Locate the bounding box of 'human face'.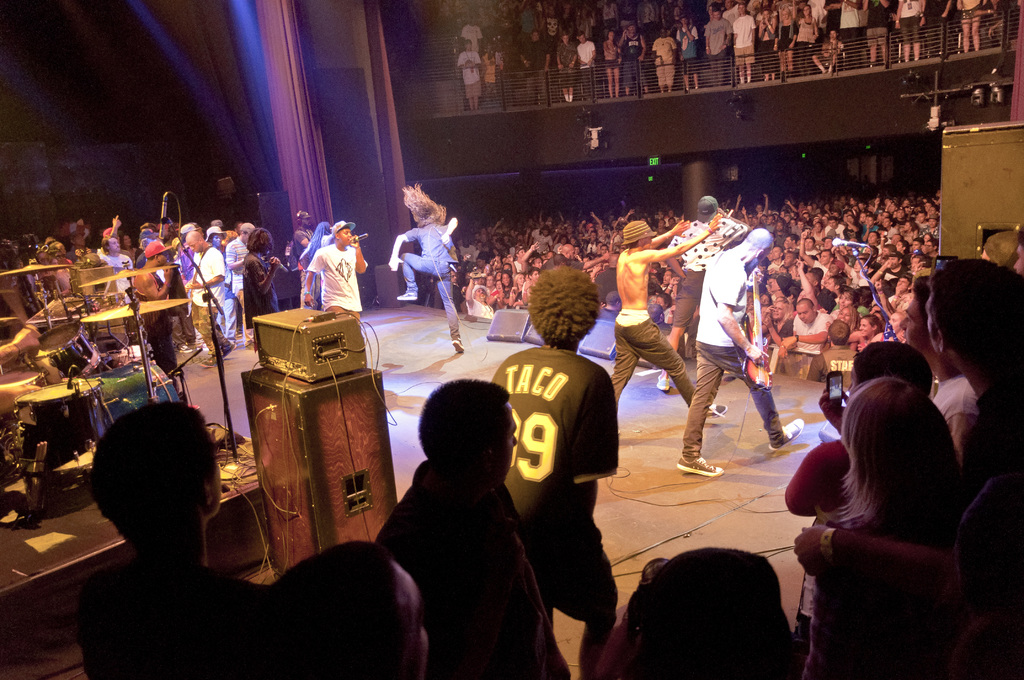
Bounding box: box=[737, 4, 744, 17].
